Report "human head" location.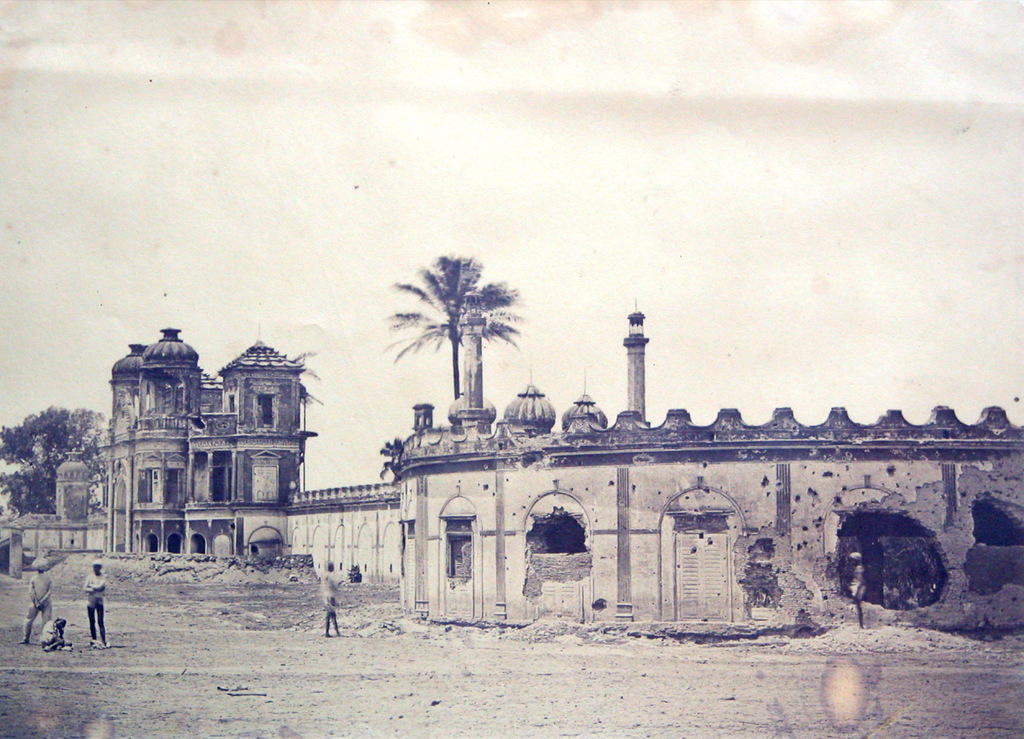
Report: x1=93 y1=563 x2=98 y2=568.
